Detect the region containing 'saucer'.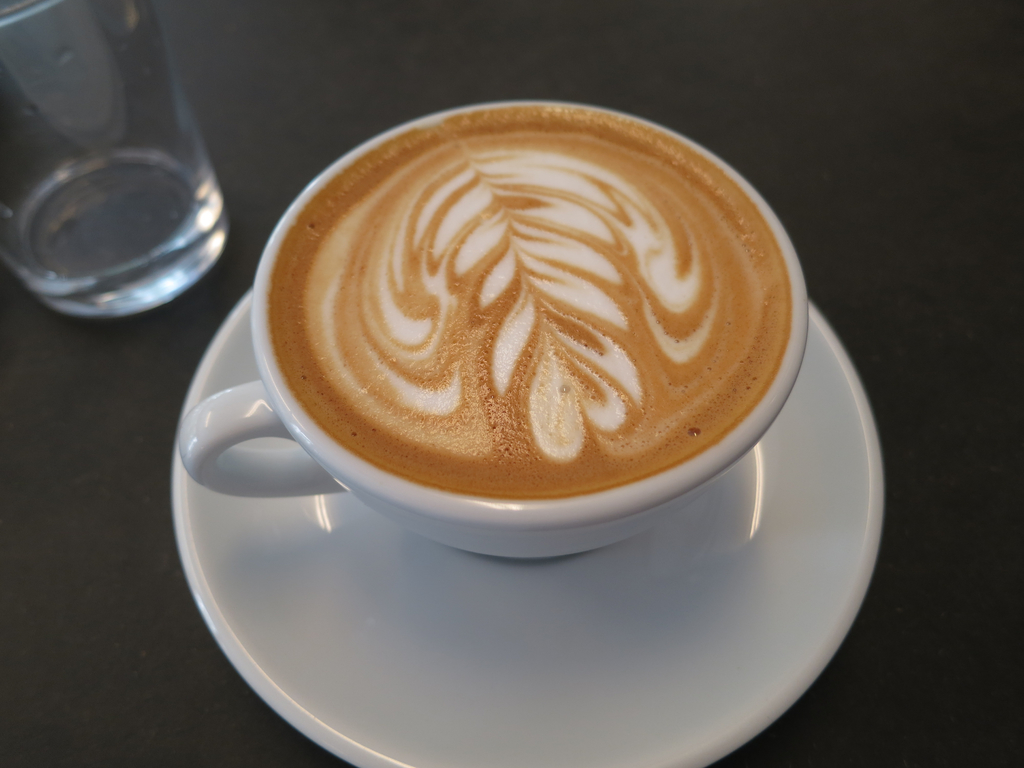
x1=172, y1=286, x2=885, y2=767.
